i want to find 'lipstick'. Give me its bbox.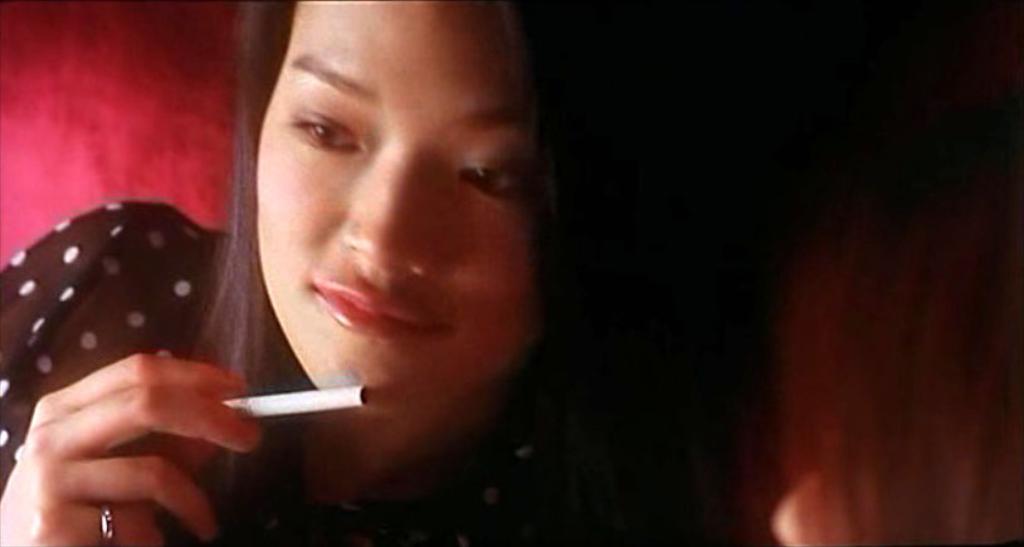
select_region(309, 275, 438, 342).
